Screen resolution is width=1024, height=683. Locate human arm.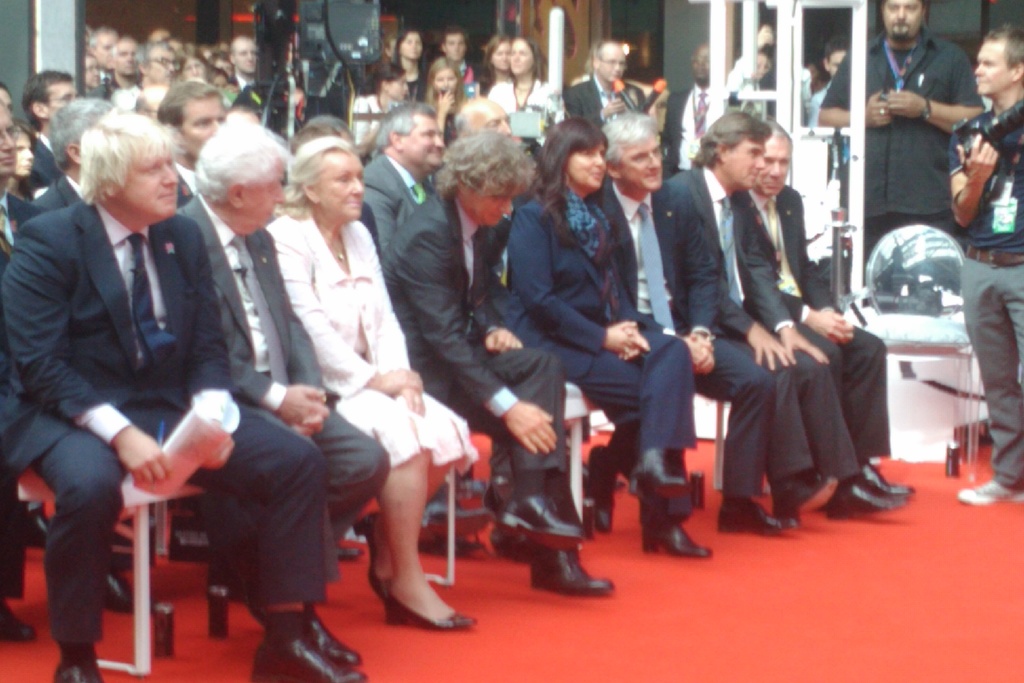
431/86/456/143.
